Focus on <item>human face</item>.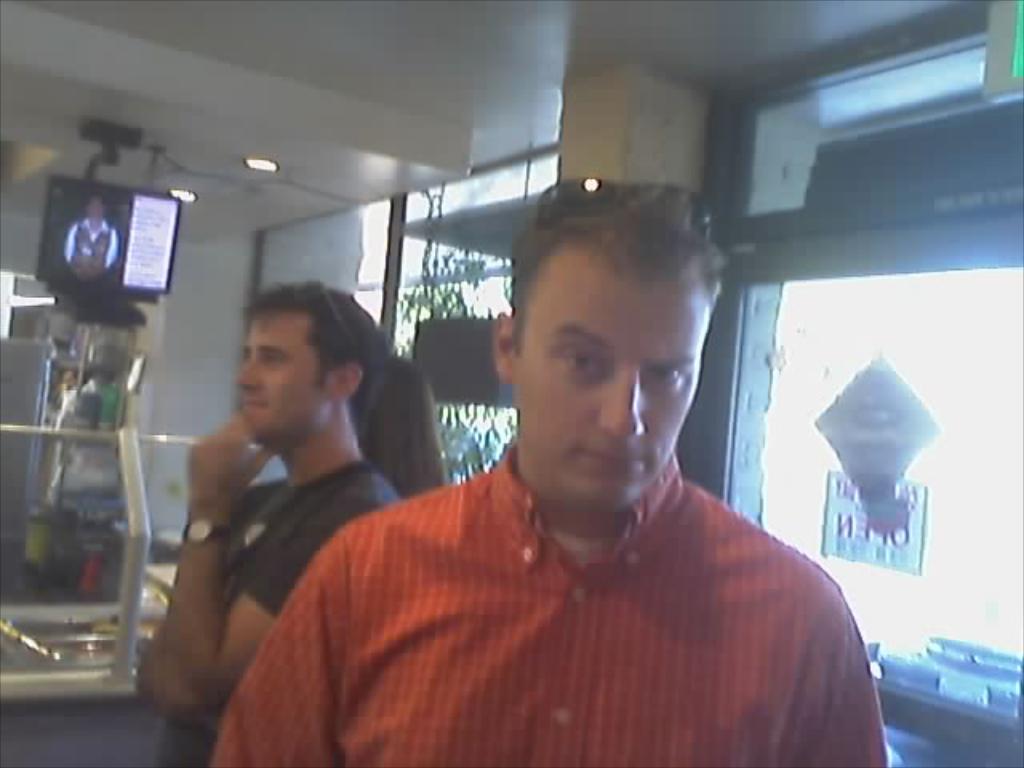
Focused at region(237, 307, 326, 440).
